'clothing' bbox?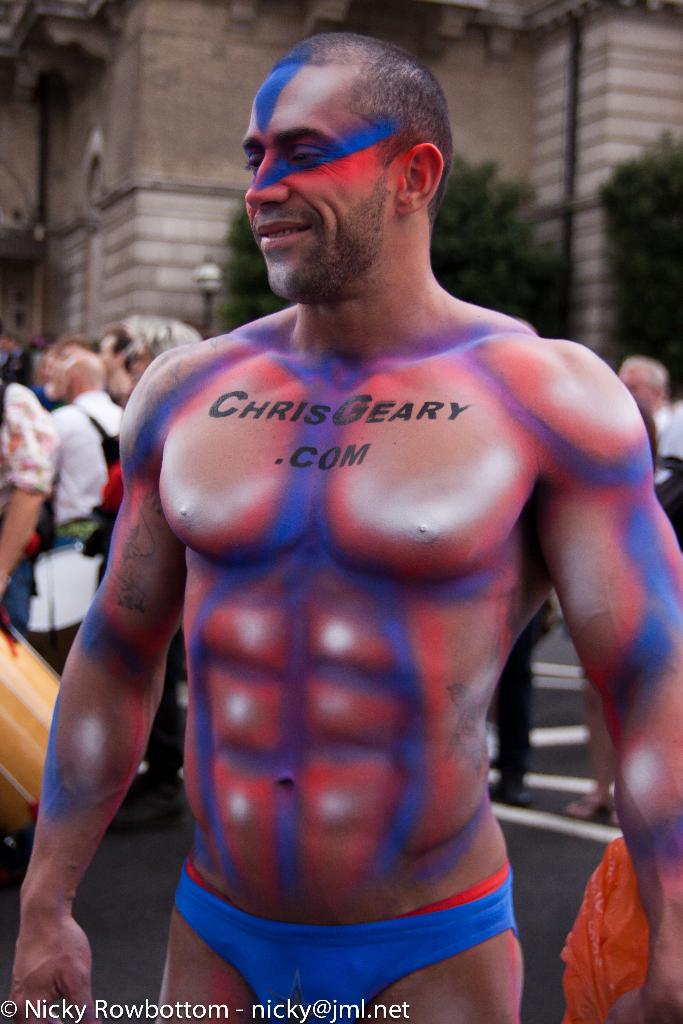
BBox(484, 607, 554, 779)
